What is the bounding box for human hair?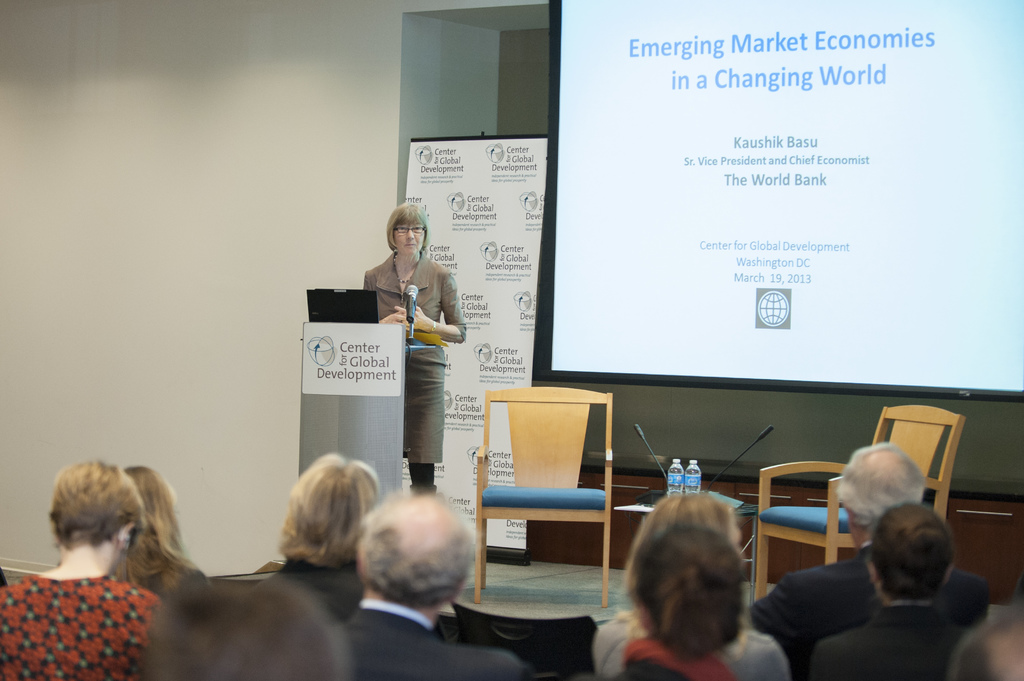
locate(360, 492, 479, 606).
